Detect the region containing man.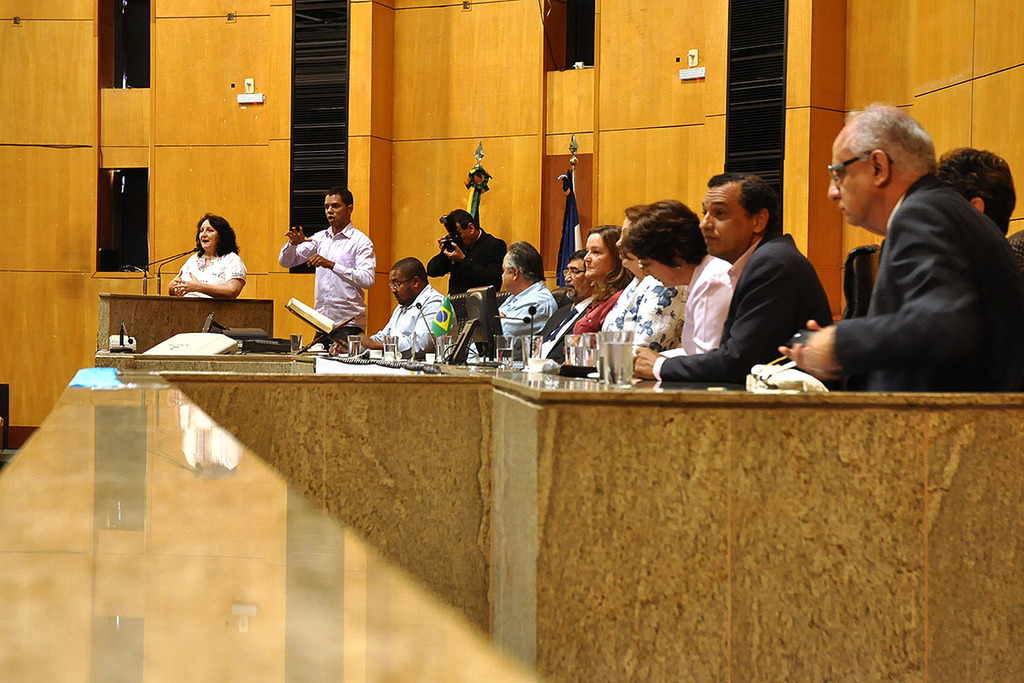
box=[527, 253, 596, 371].
